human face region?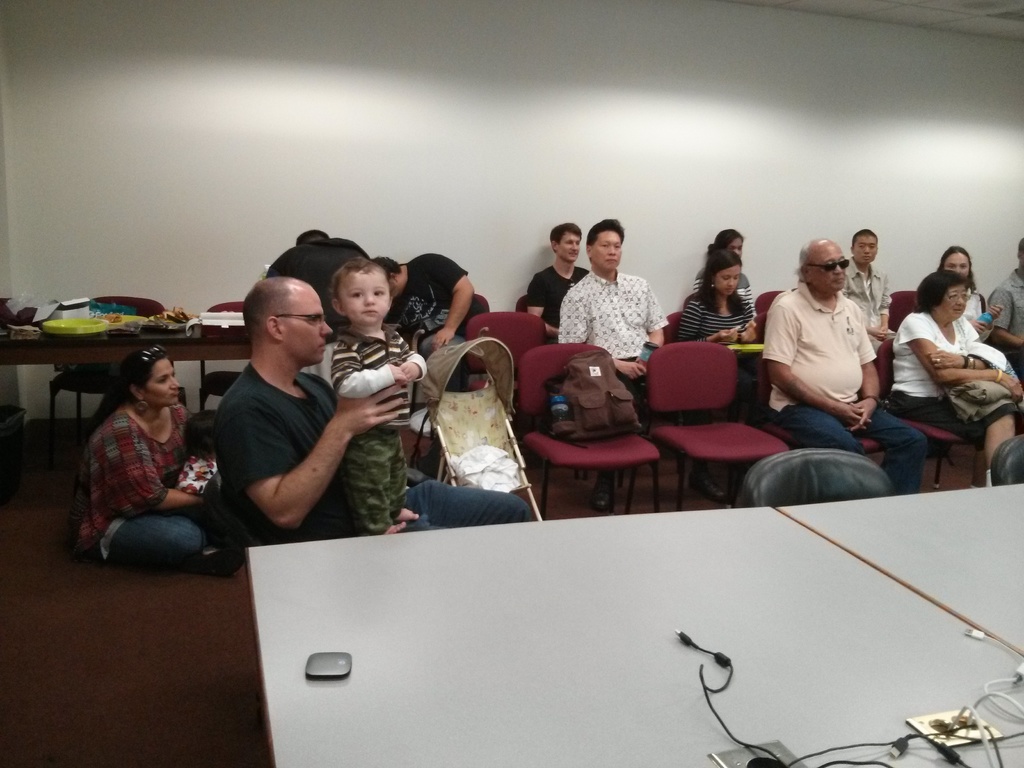
852, 236, 878, 259
